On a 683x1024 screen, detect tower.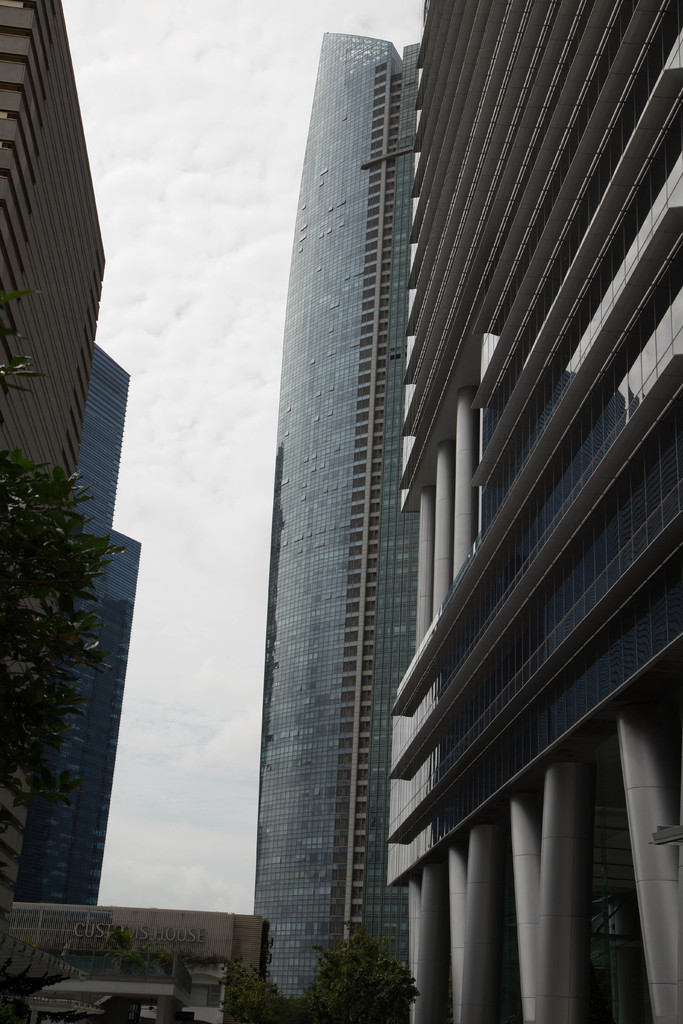
{"x1": 0, "y1": 0, "x2": 113, "y2": 897}.
